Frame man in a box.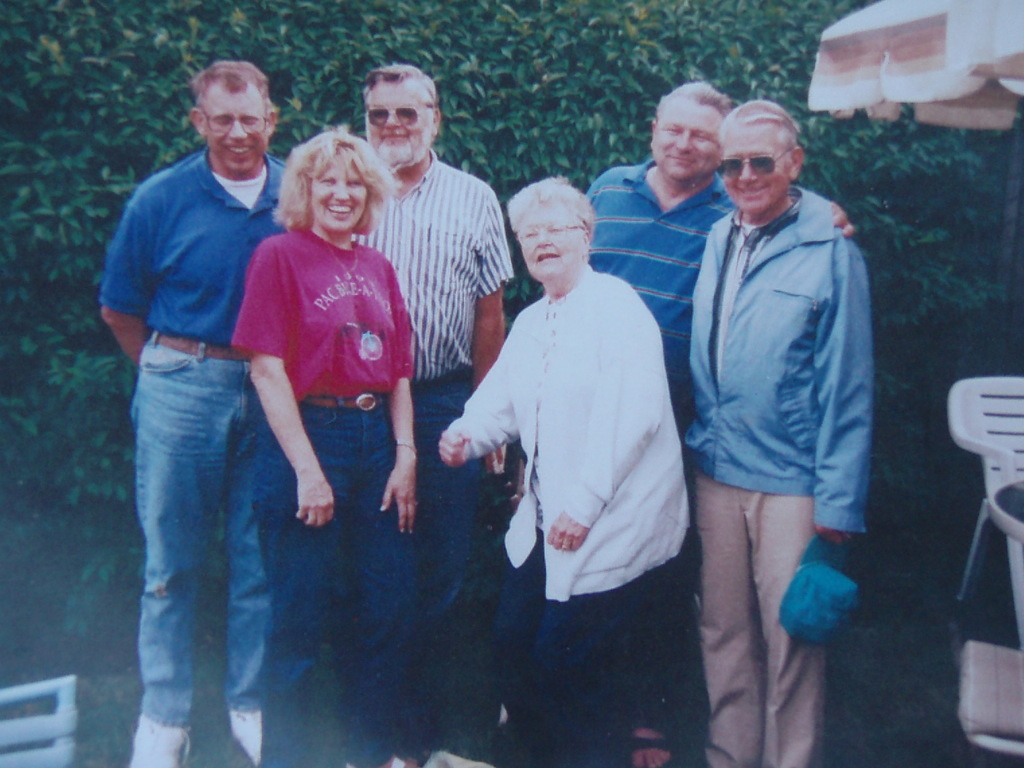
[362,67,518,767].
